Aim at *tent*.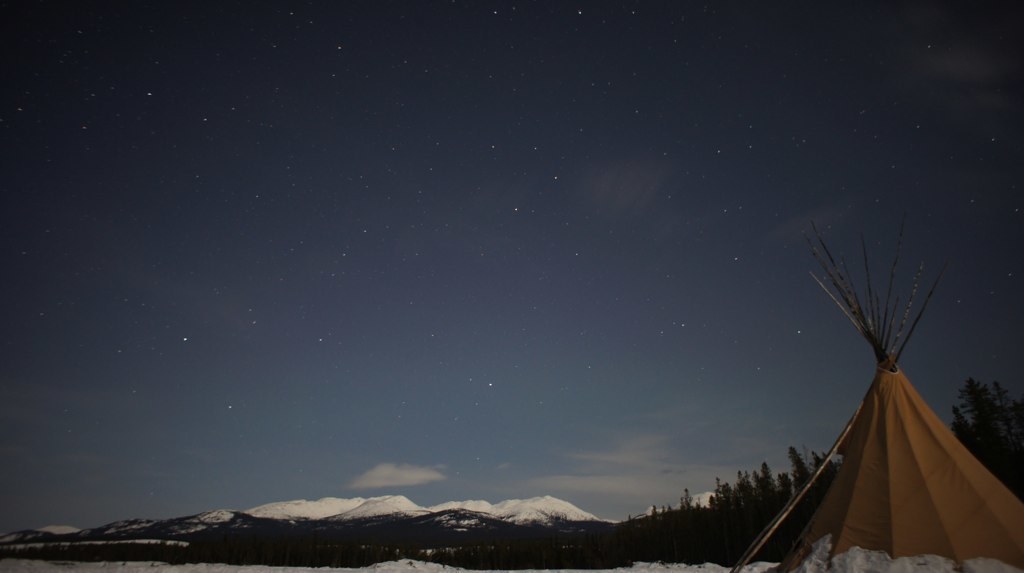
Aimed at BBox(781, 235, 1023, 561).
